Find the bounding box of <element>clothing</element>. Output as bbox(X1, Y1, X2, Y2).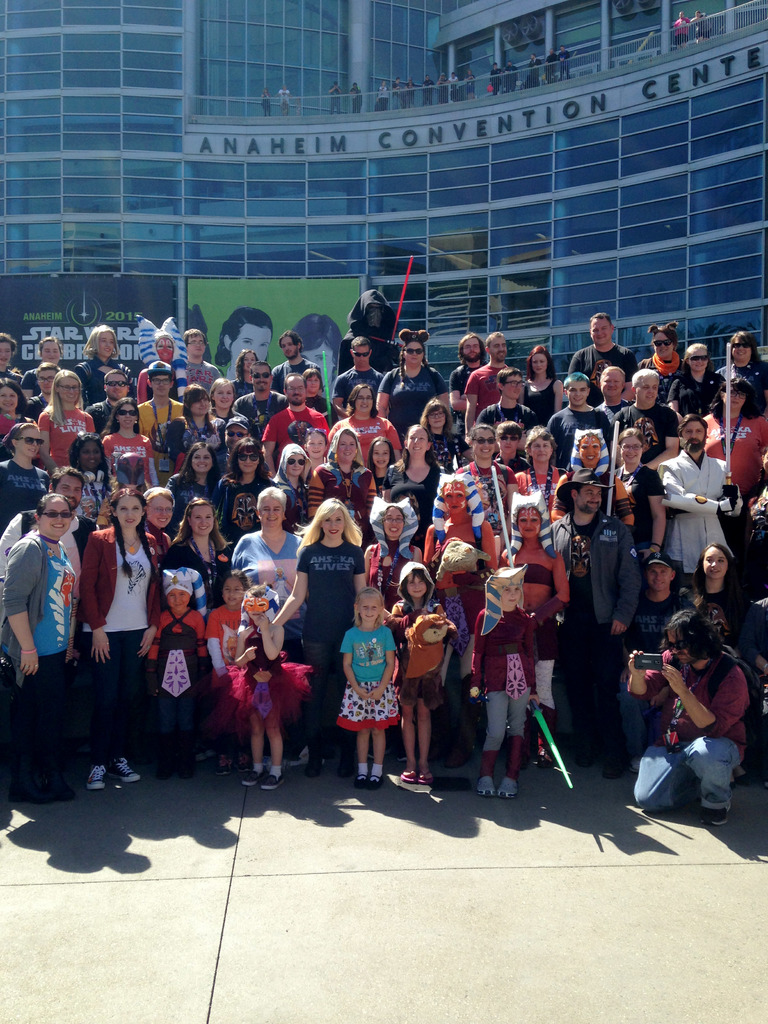
bbox(604, 396, 639, 422).
